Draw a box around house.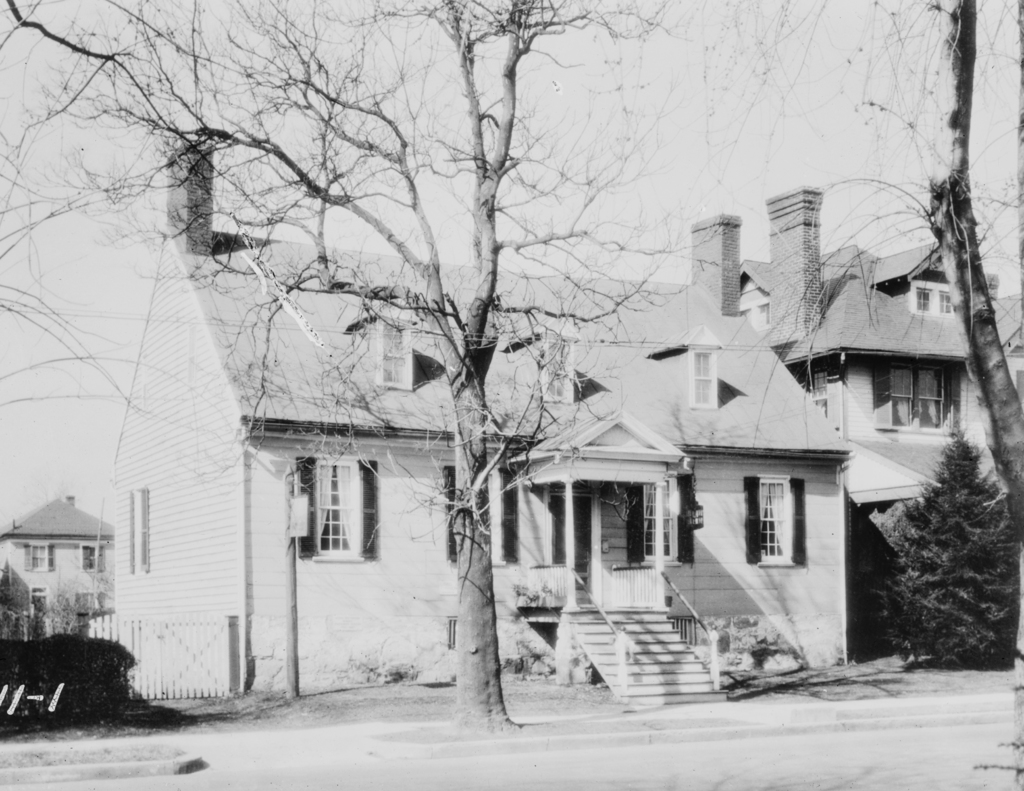
[109, 99, 964, 698].
